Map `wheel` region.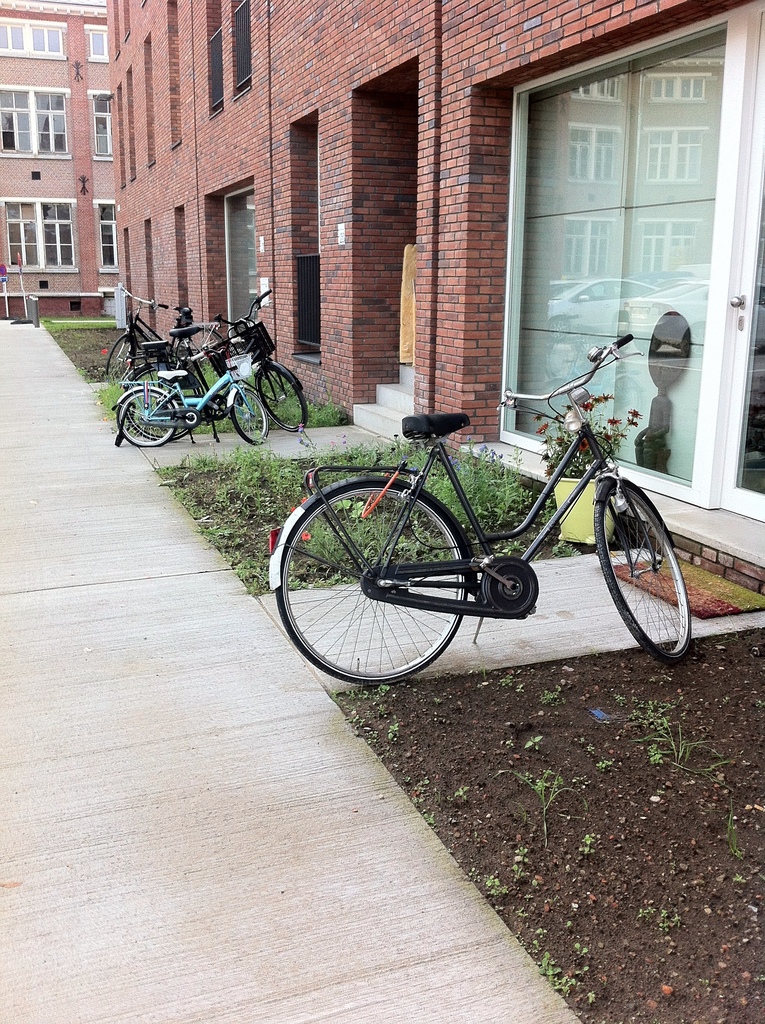
Mapped to x1=173 y1=326 x2=228 y2=371.
